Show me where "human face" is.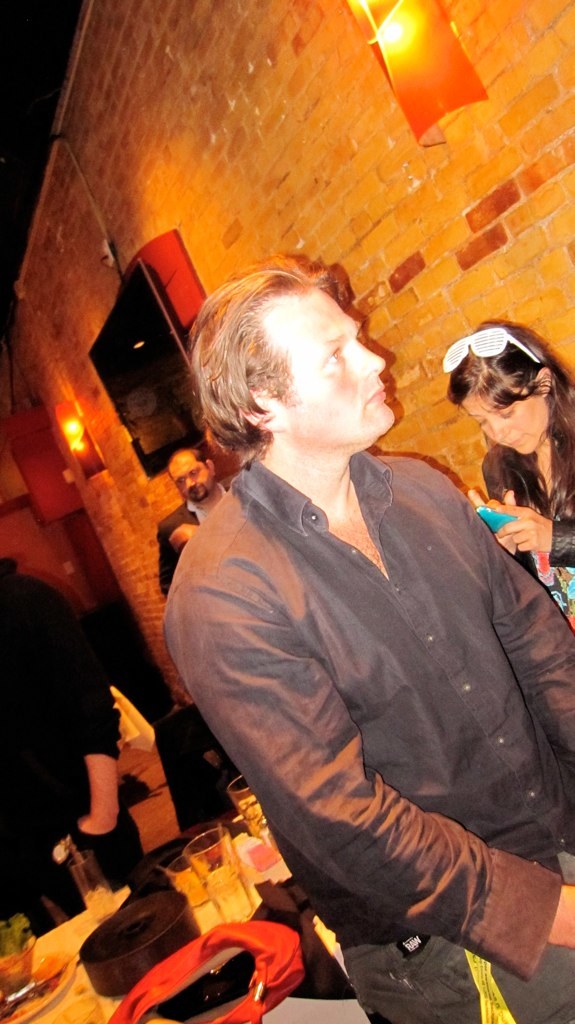
"human face" is at 465 394 545 462.
